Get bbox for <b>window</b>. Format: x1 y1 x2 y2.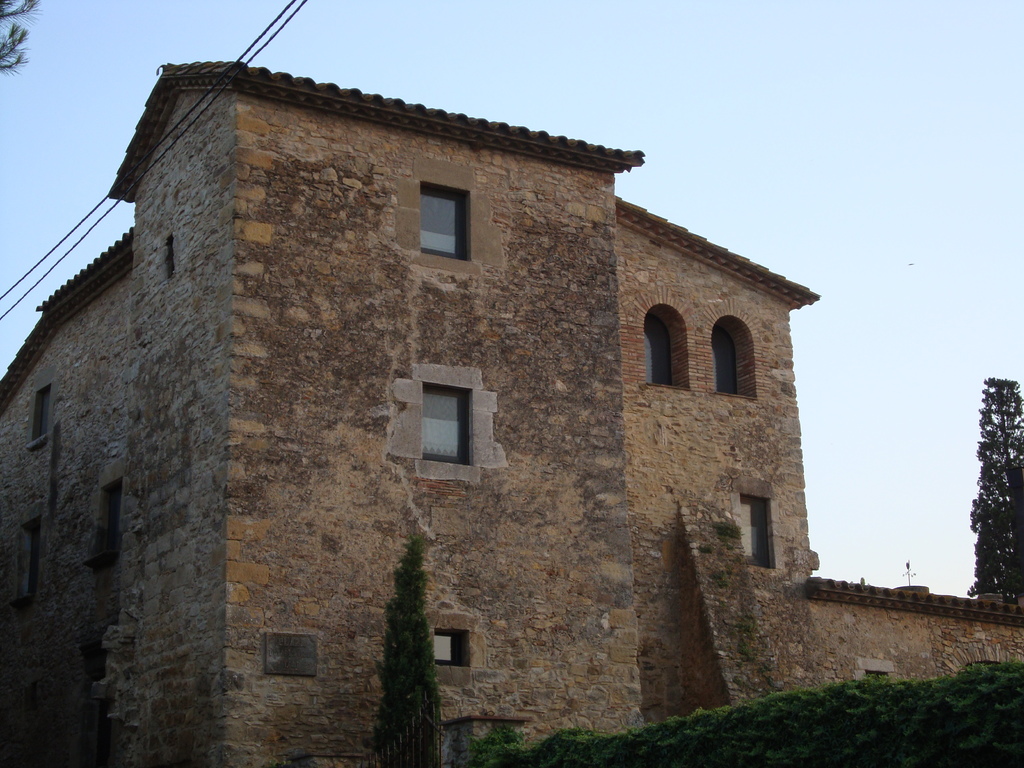
28 383 54 440.
